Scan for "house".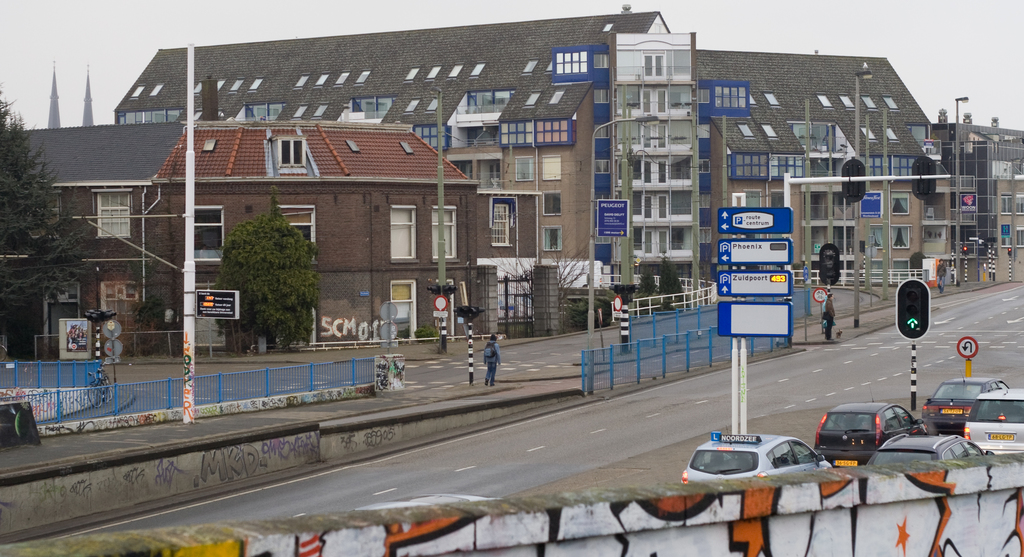
Scan result: 690,44,929,284.
